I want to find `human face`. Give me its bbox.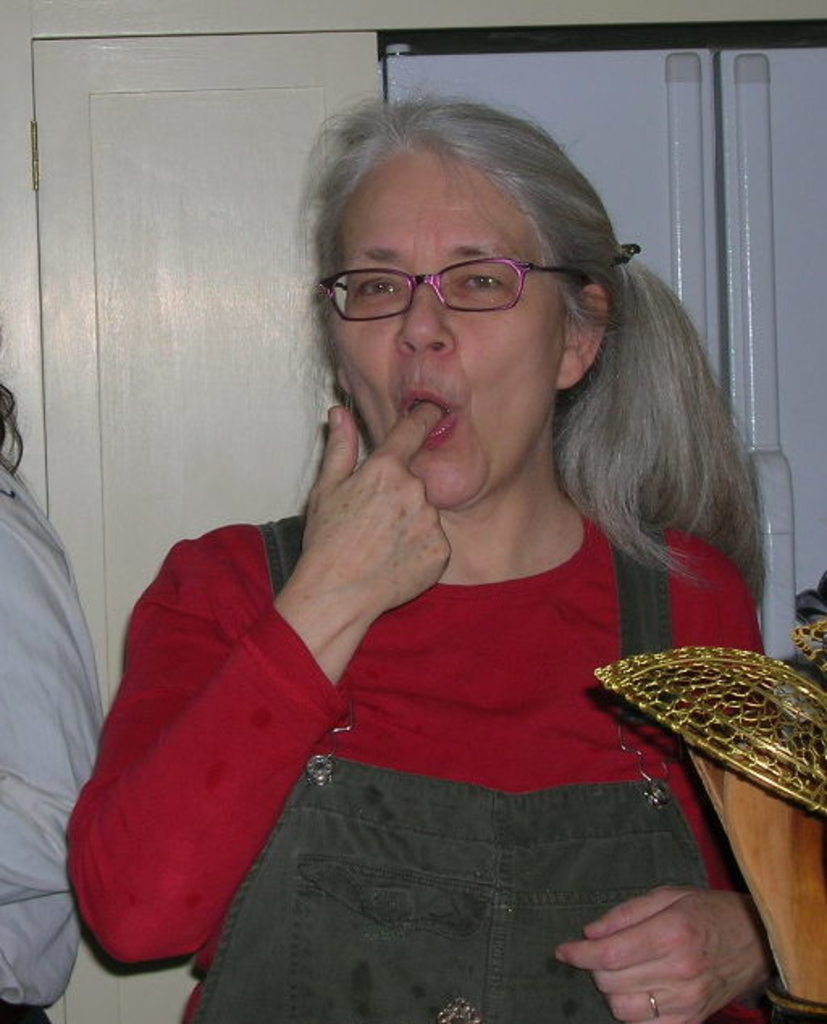
locate(336, 149, 569, 499).
